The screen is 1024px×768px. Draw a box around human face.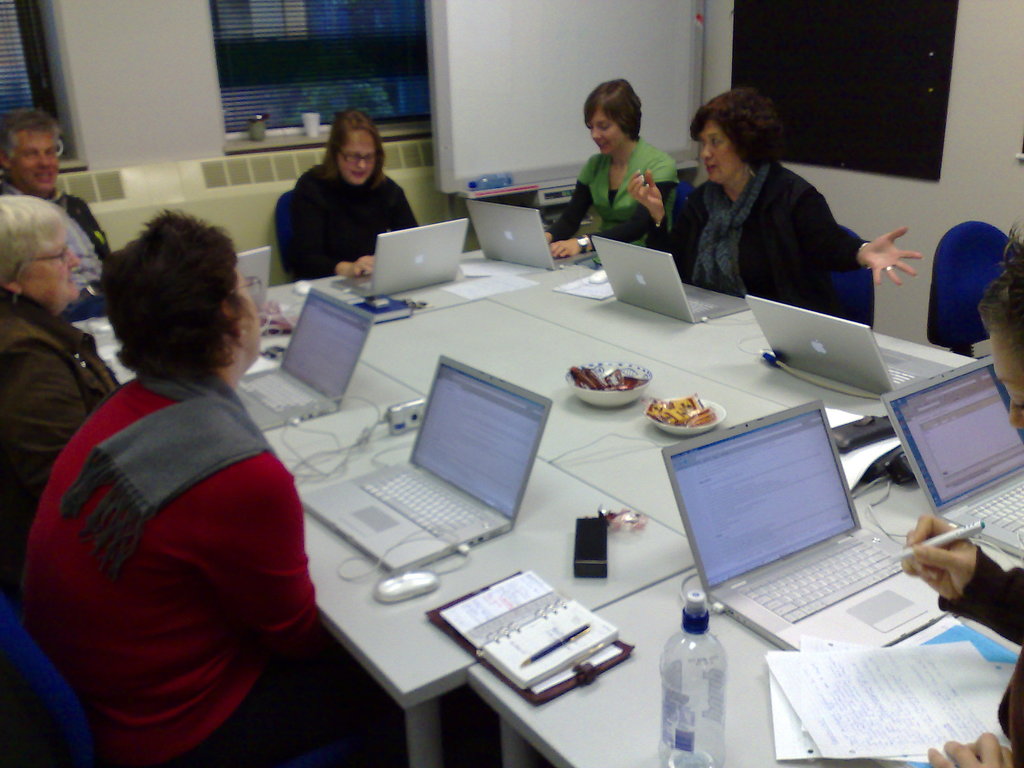
235 269 260 361.
